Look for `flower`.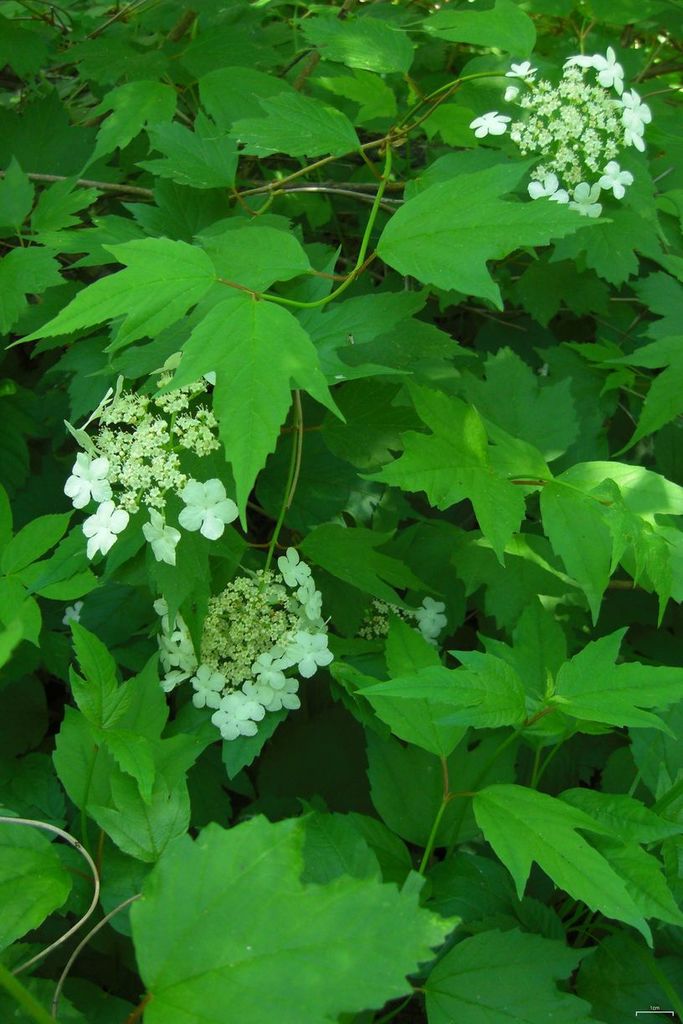
Found: <region>417, 596, 445, 633</region>.
